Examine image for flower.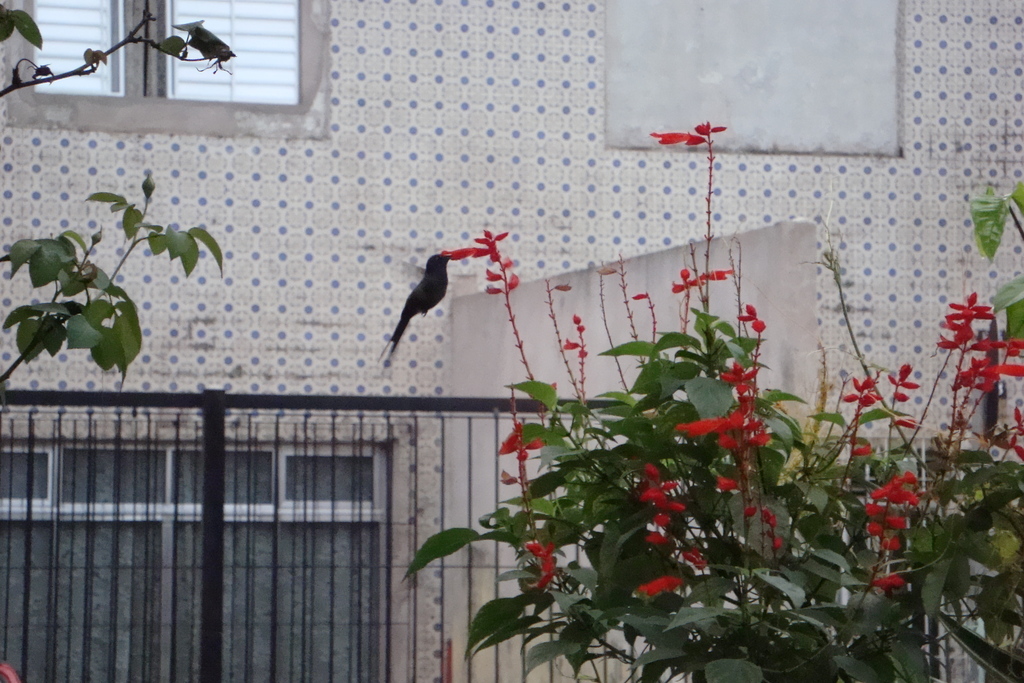
Examination result: 637, 484, 669, 500.
